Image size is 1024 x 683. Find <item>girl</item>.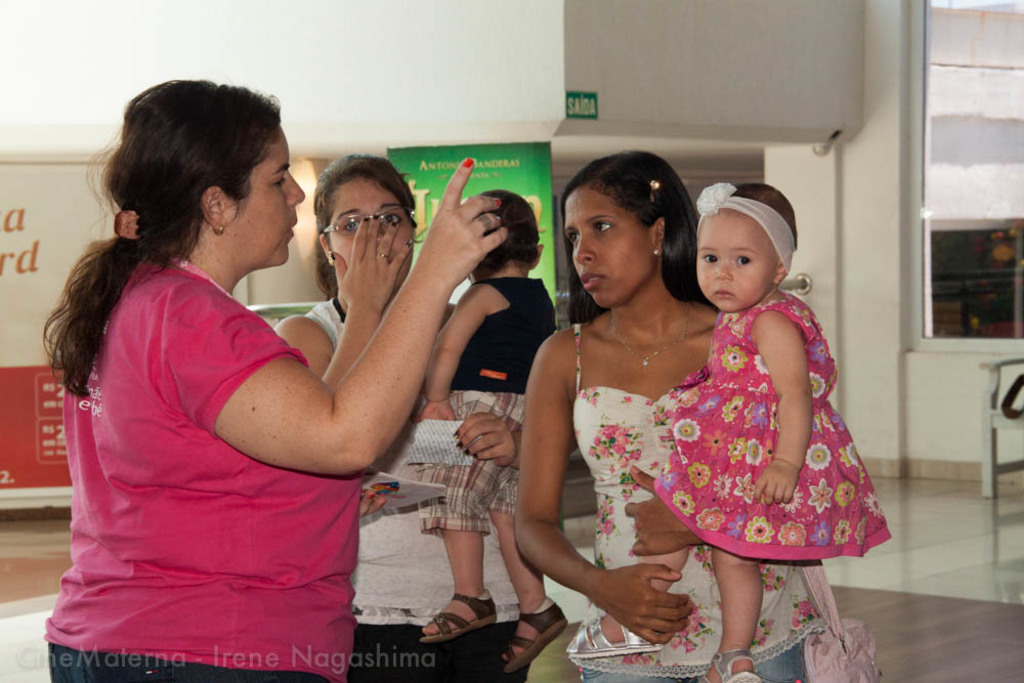
{"x1": 558, "y1": 182, "x2": 889, "y2": 679}.
